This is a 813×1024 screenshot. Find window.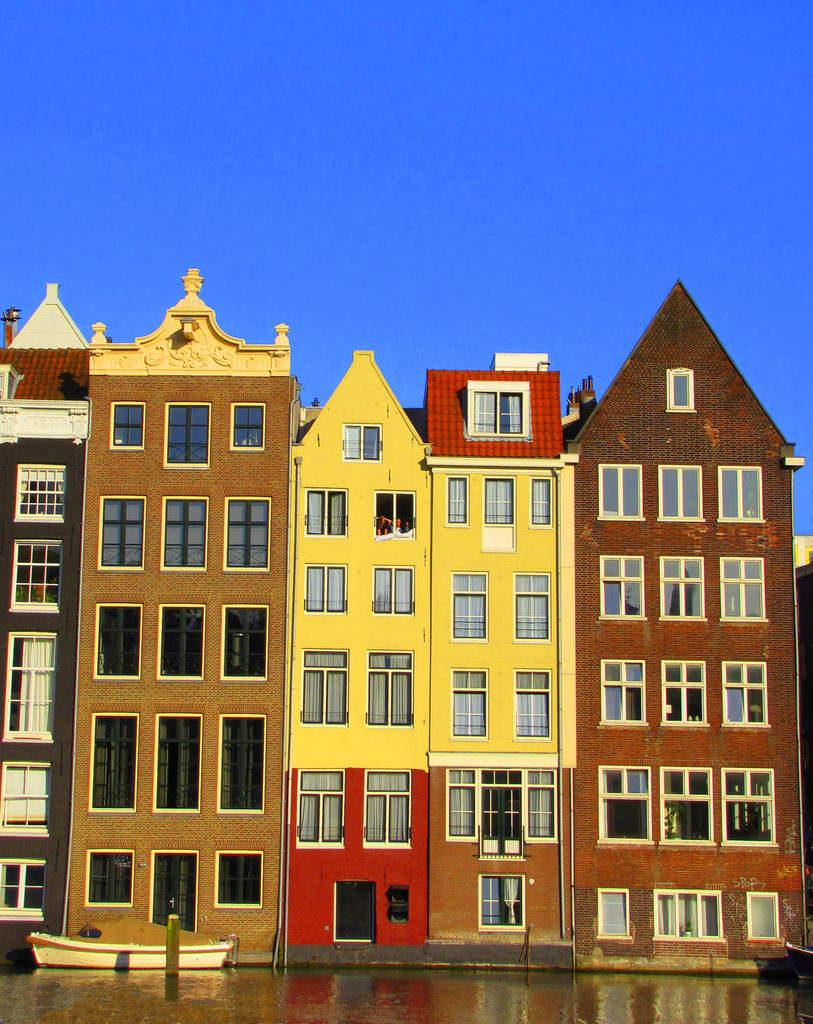
Bounding box: bbox(374, 490, 415, 547).
